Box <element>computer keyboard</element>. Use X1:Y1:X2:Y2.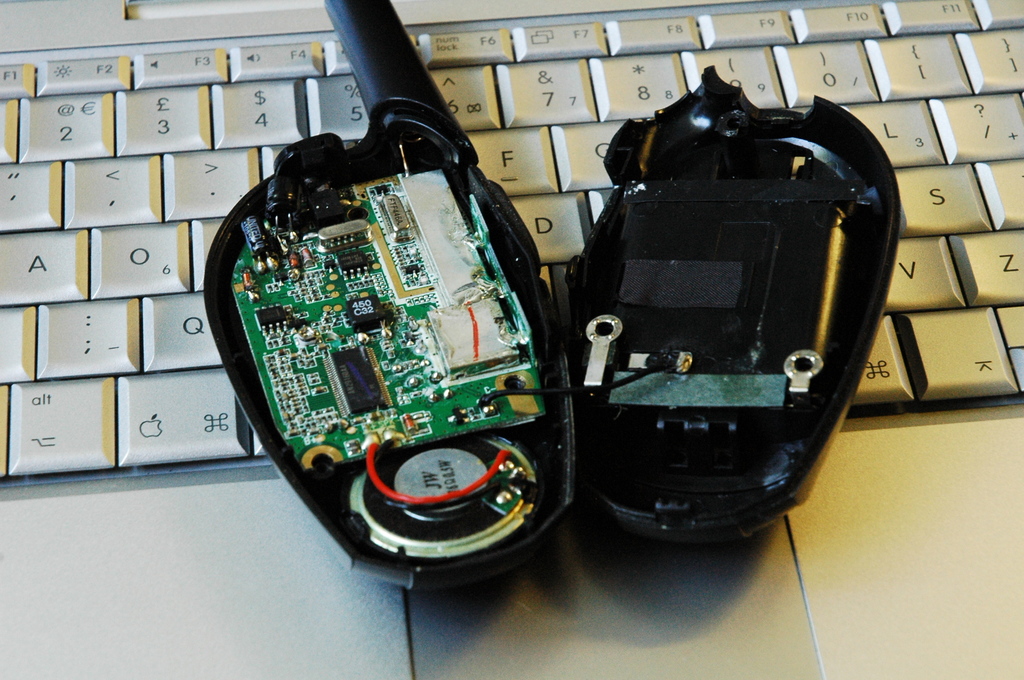
0:0:1023:482.
